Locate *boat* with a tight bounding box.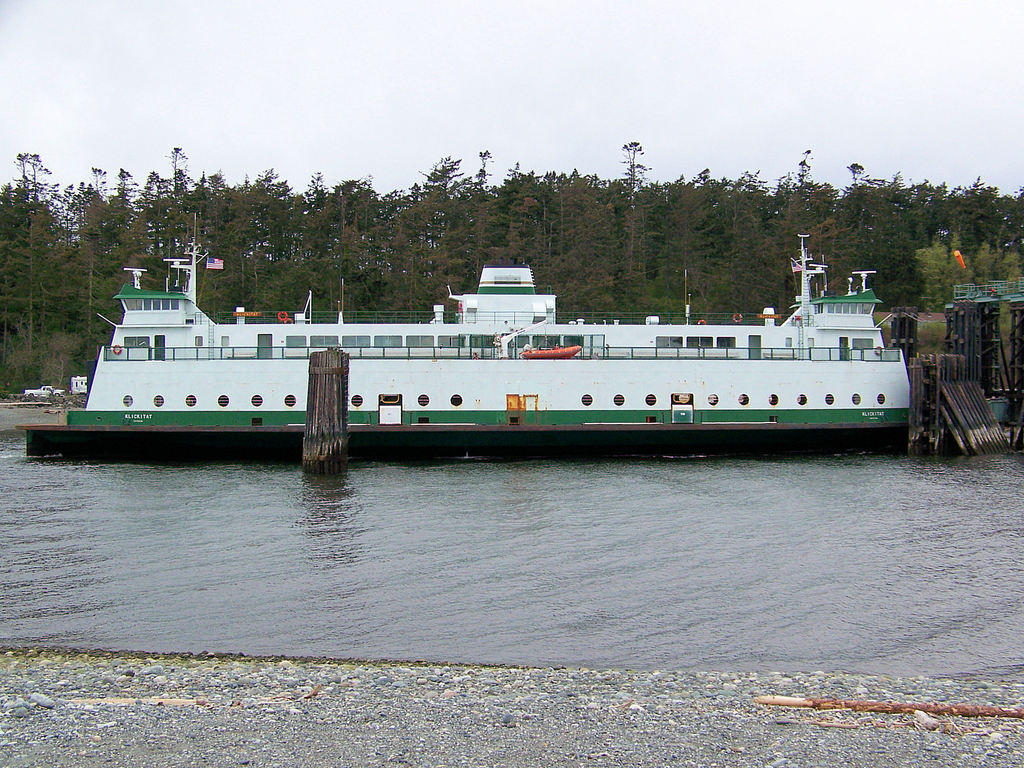
detection(520, 343, 580, 360).
